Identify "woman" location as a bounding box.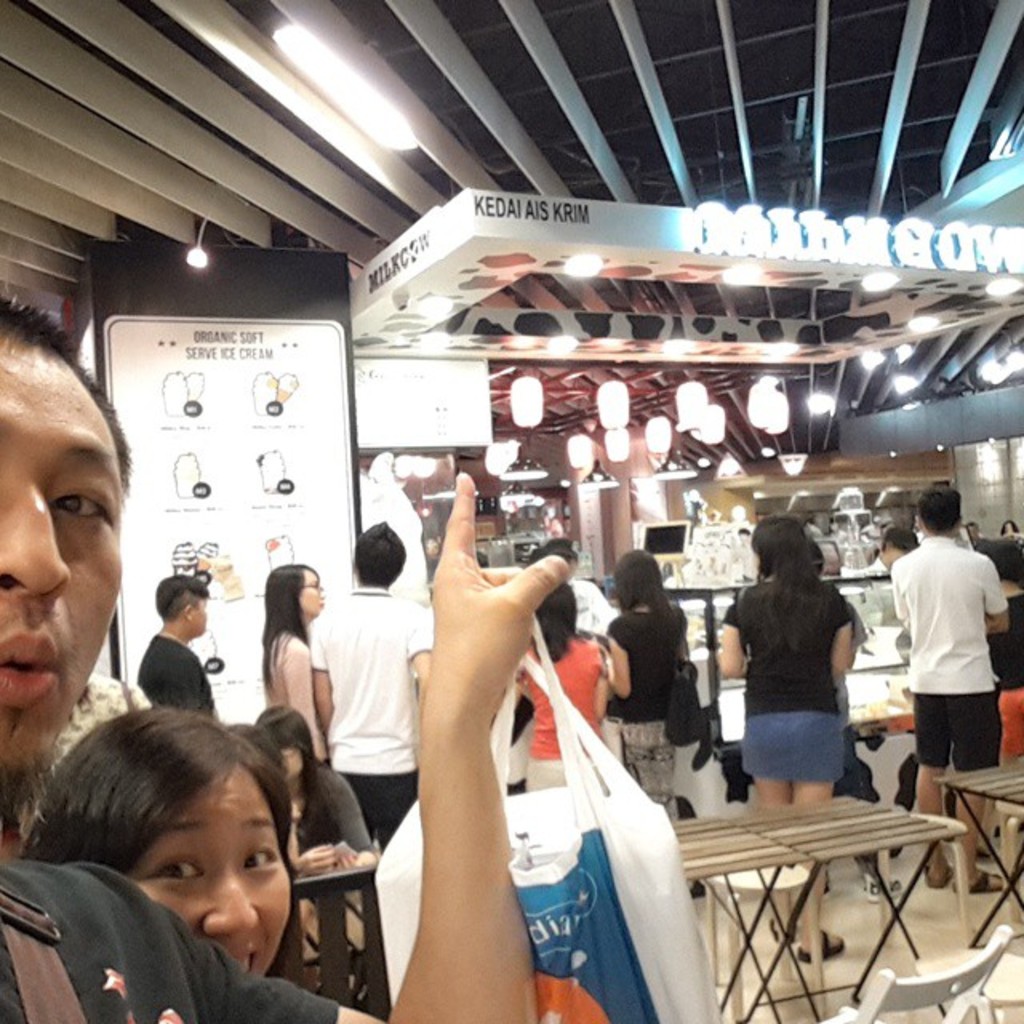
<box>512,574,610,790</box>.
